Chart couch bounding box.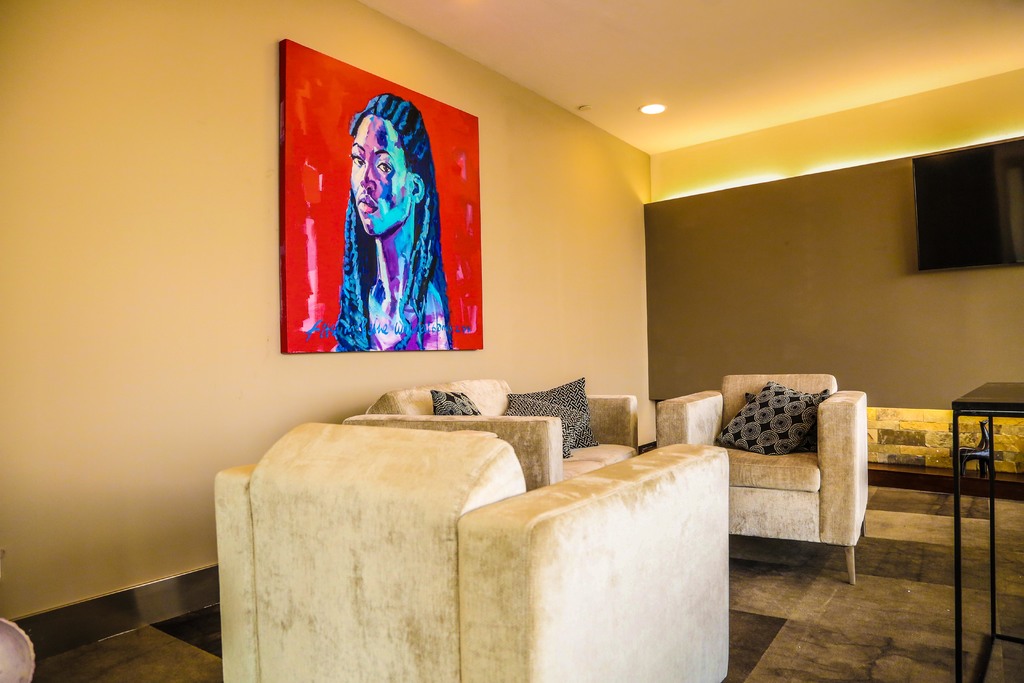
Charted: pyautogui.locateOnScreen(660, 370, 867, 589).
